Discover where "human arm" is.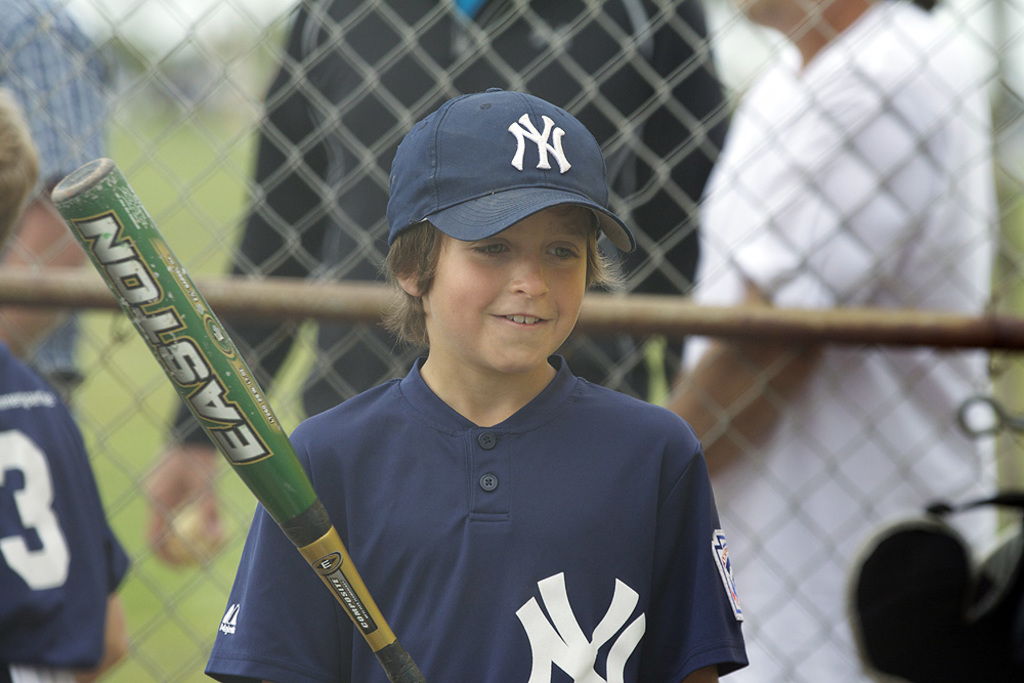
Discovered at (left=144, top=0, right=329, bottom=570).
